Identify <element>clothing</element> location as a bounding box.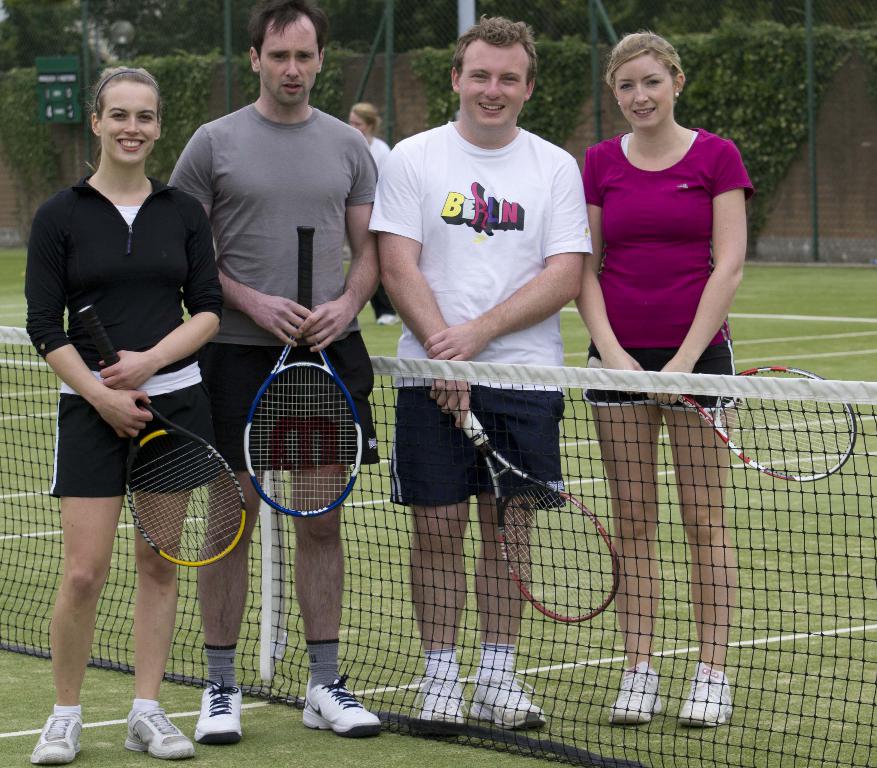
l=580, t=105, r=740, b=372.
